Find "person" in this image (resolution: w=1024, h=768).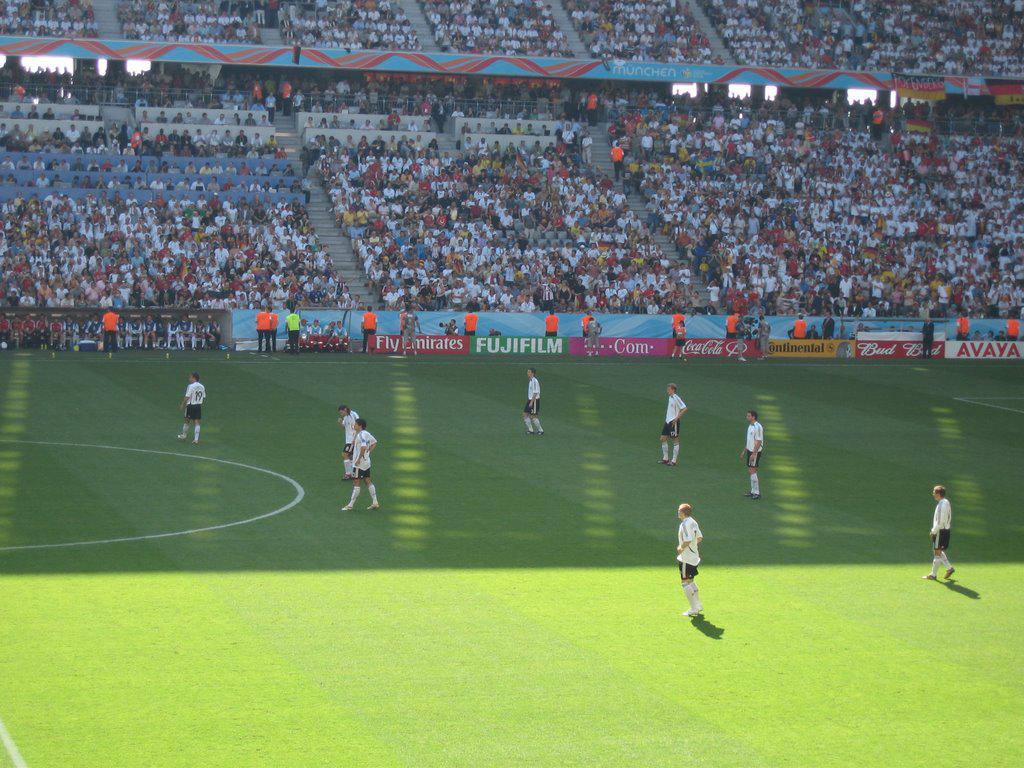
(465,305,478,334).
